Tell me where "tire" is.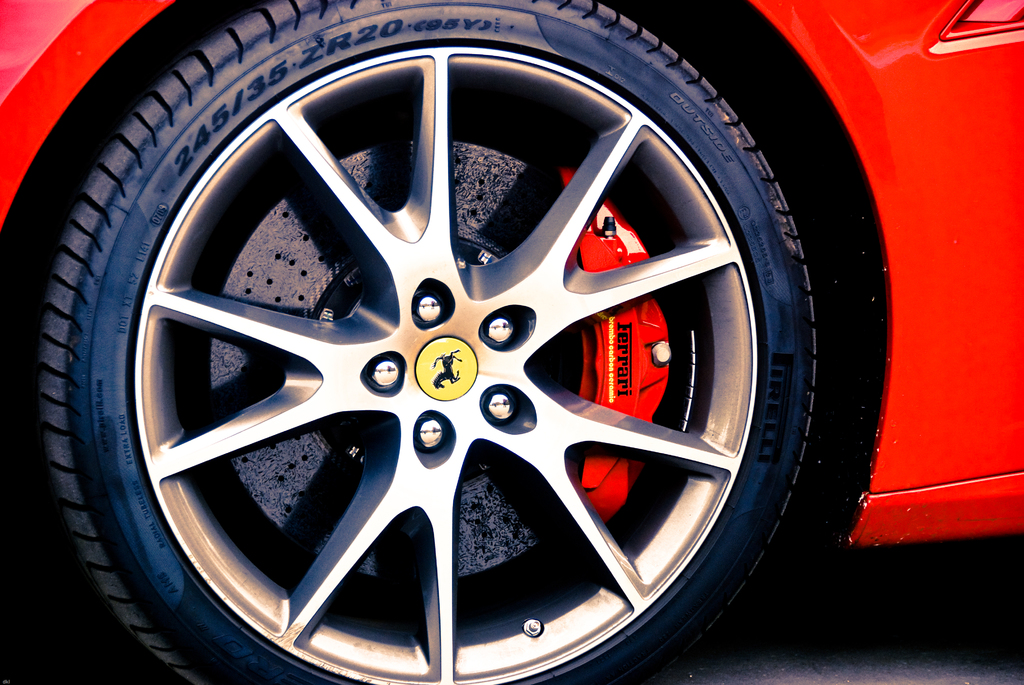
"tire" is at [left=0, top=0, right=840, bottom=684].
